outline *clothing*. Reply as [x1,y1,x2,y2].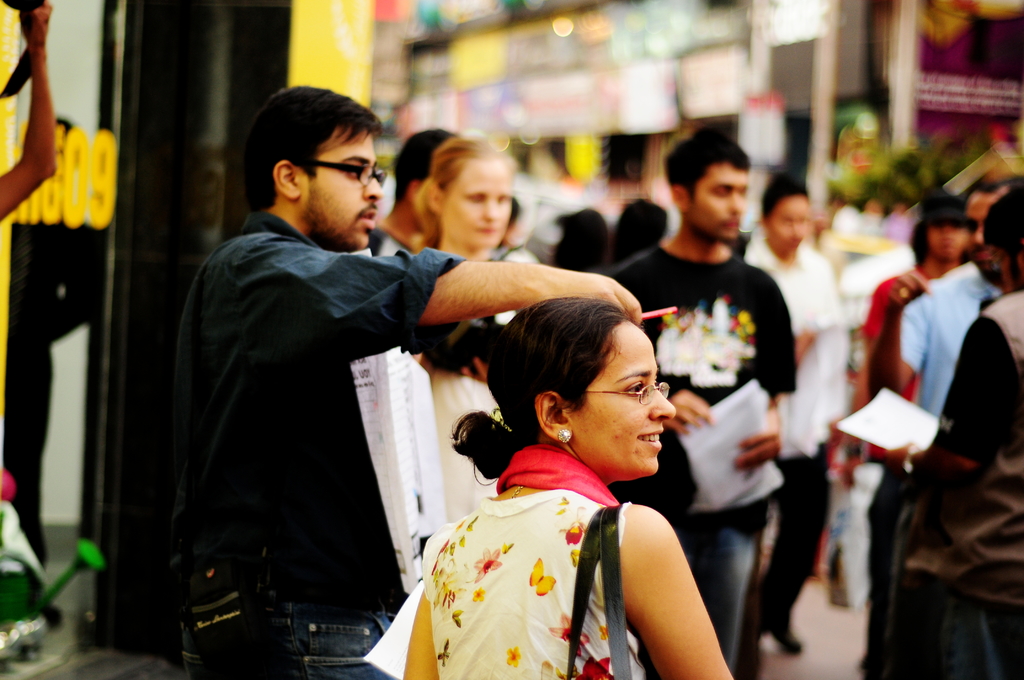
[749,236,845,623].
